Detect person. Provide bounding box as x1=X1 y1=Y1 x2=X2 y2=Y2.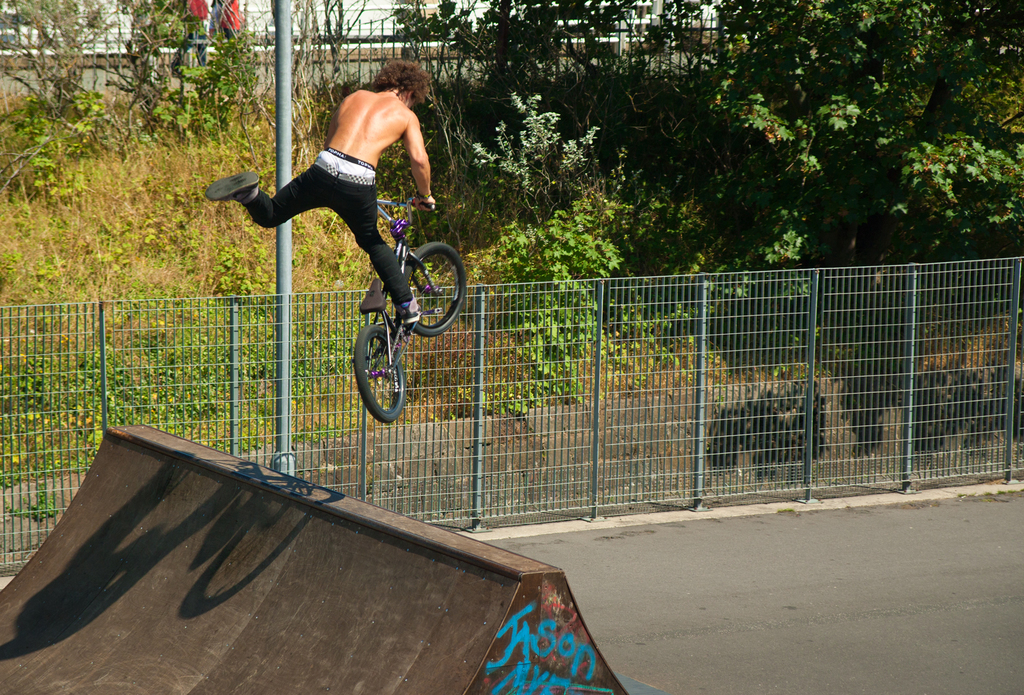
x1=198 y1=54 x2=435 y2=328.
